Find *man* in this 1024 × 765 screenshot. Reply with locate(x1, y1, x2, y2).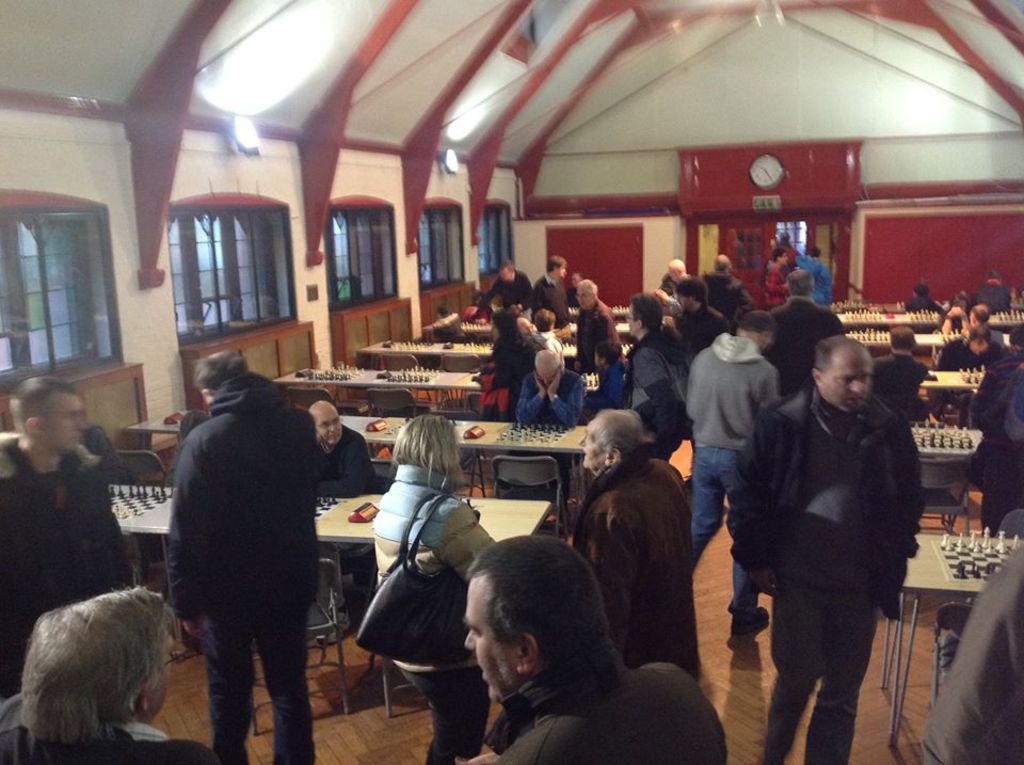
locate(726, 301, 925, 758).
